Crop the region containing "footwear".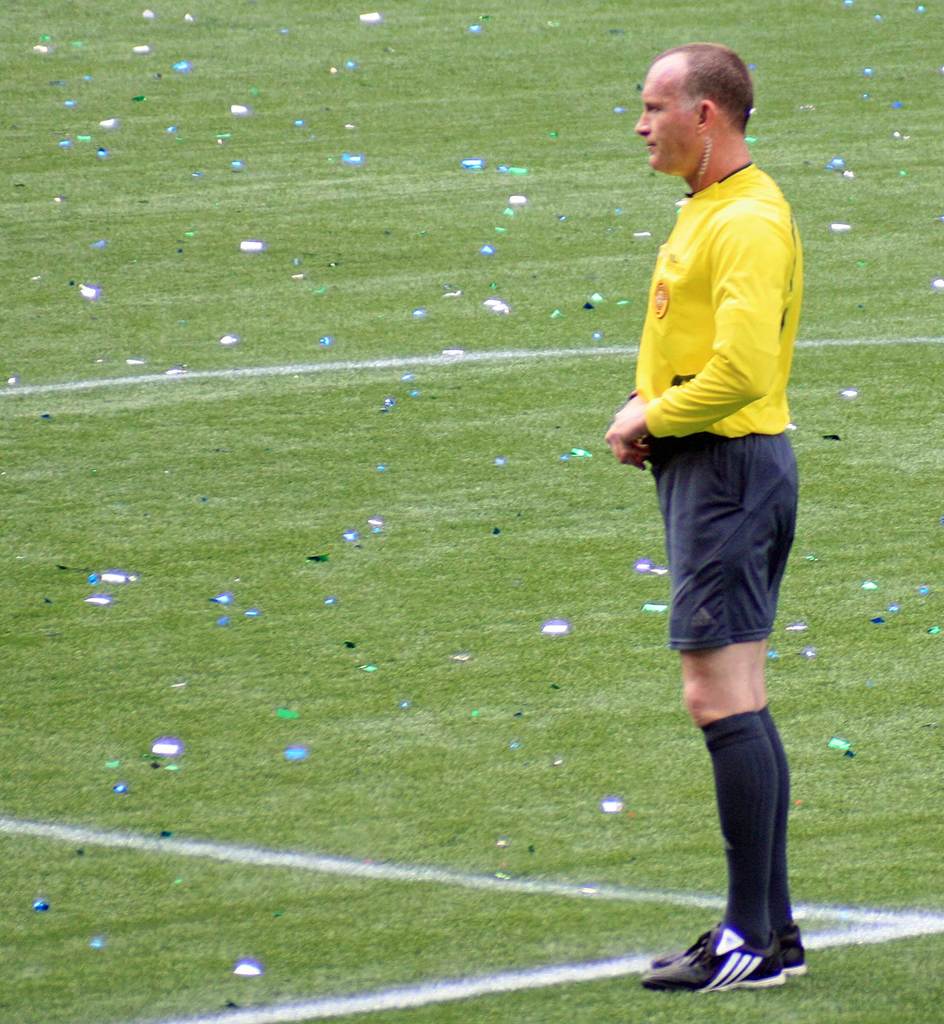
Crop region: bbox=(633, 925, 785, 991).
